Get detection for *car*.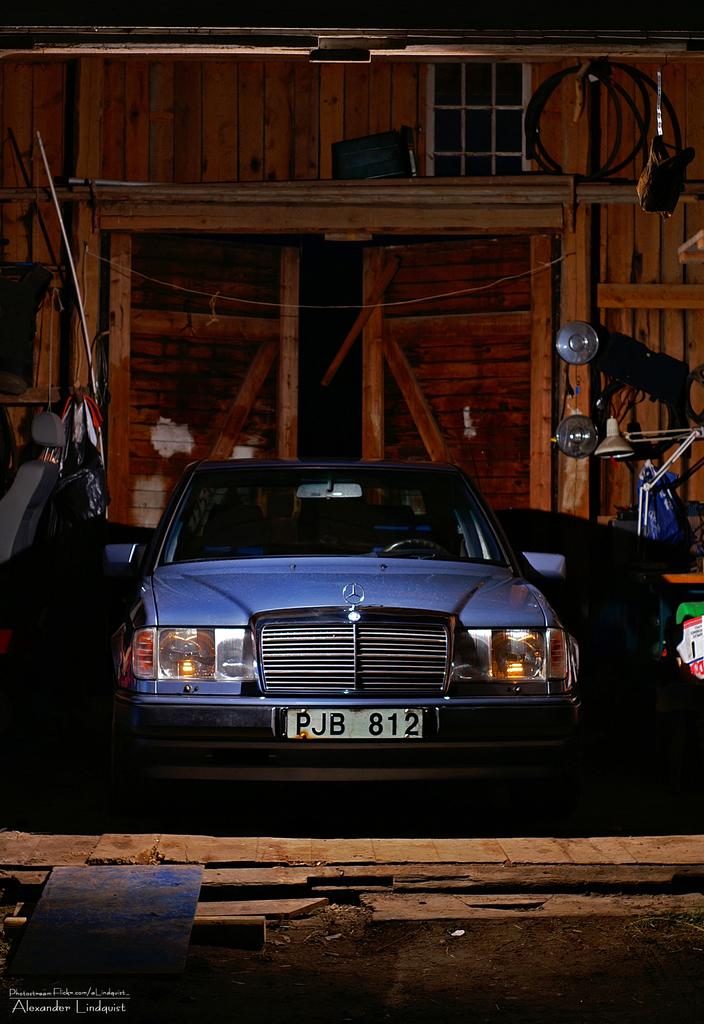
Detection: <box>113,458,588,804</box>.
